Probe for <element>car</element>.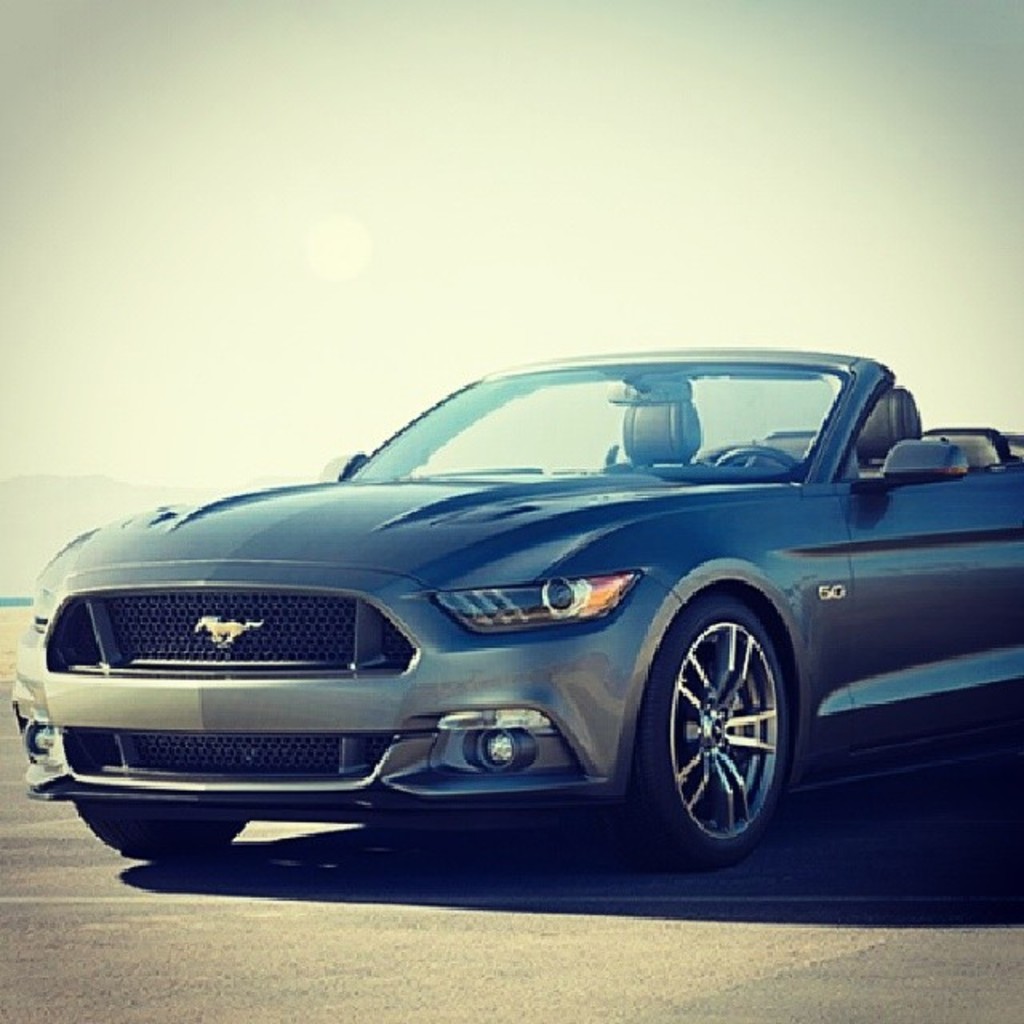
Probe result: 0, 346, 1023, 880.
